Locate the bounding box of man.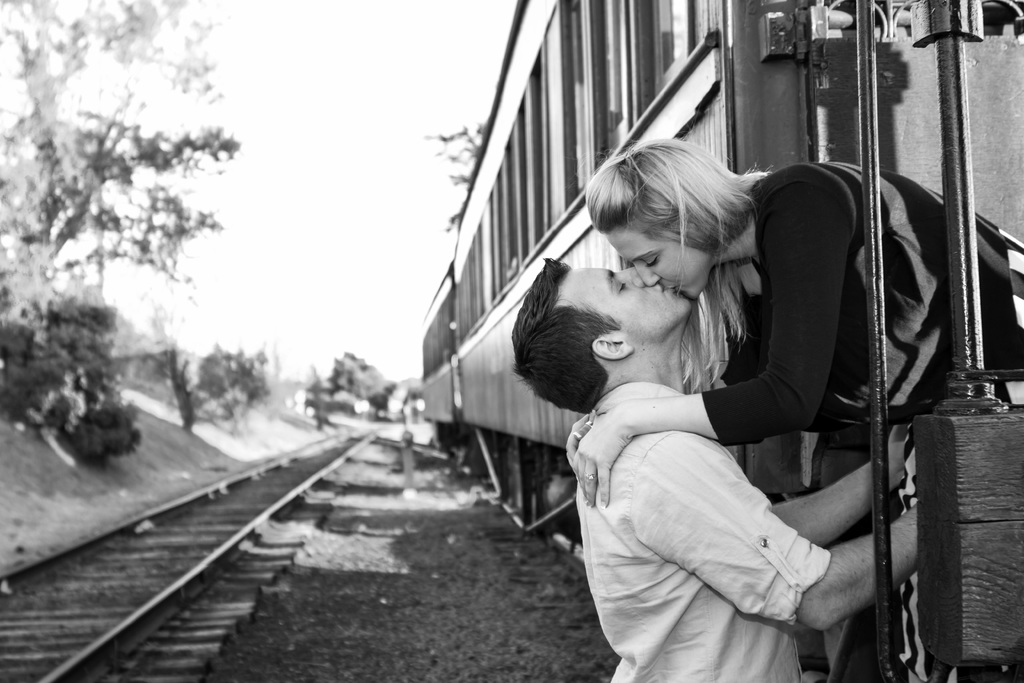
Bounding box: (527,187,874,666).
